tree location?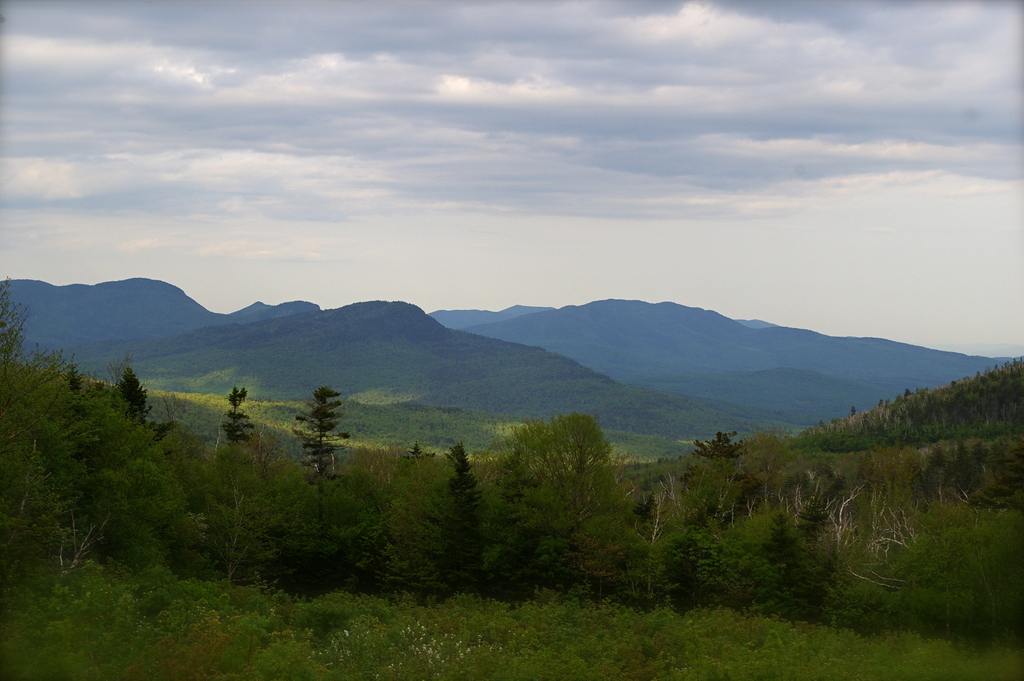
box=[492, 402, 636, 547]
